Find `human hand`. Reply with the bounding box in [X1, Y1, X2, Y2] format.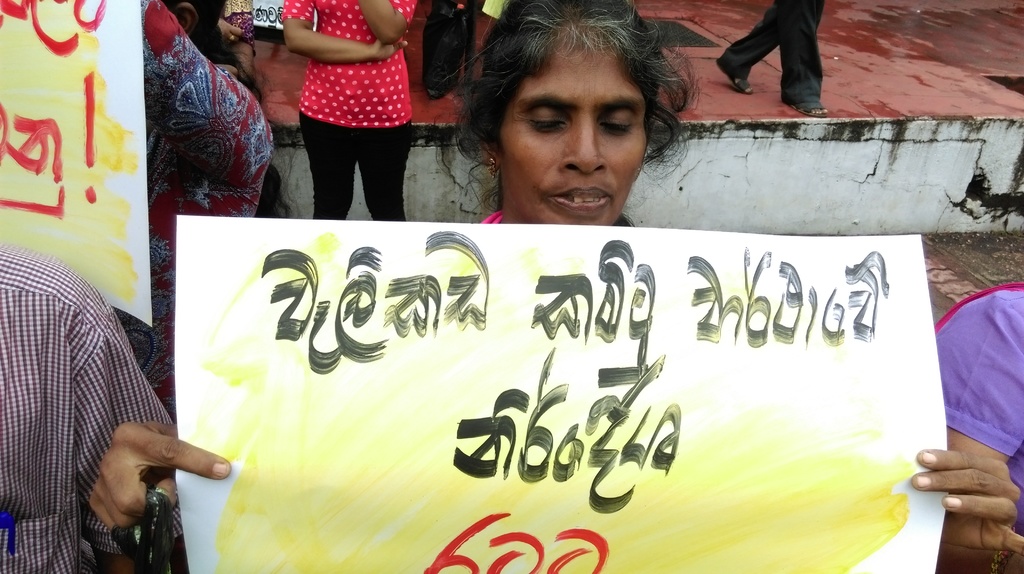
[87, 417, 231, 534].
